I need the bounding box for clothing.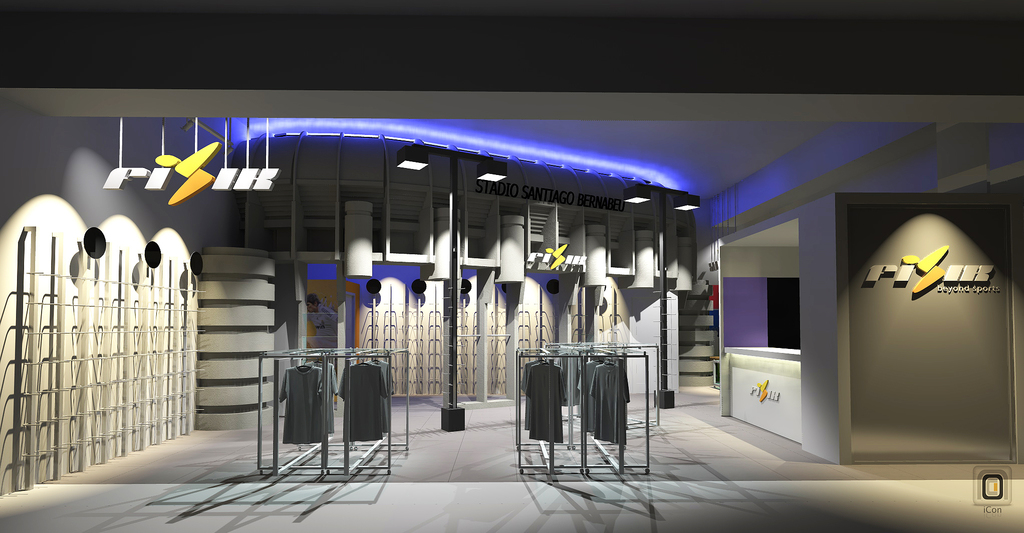
Here it is: 525,358,568,445.
